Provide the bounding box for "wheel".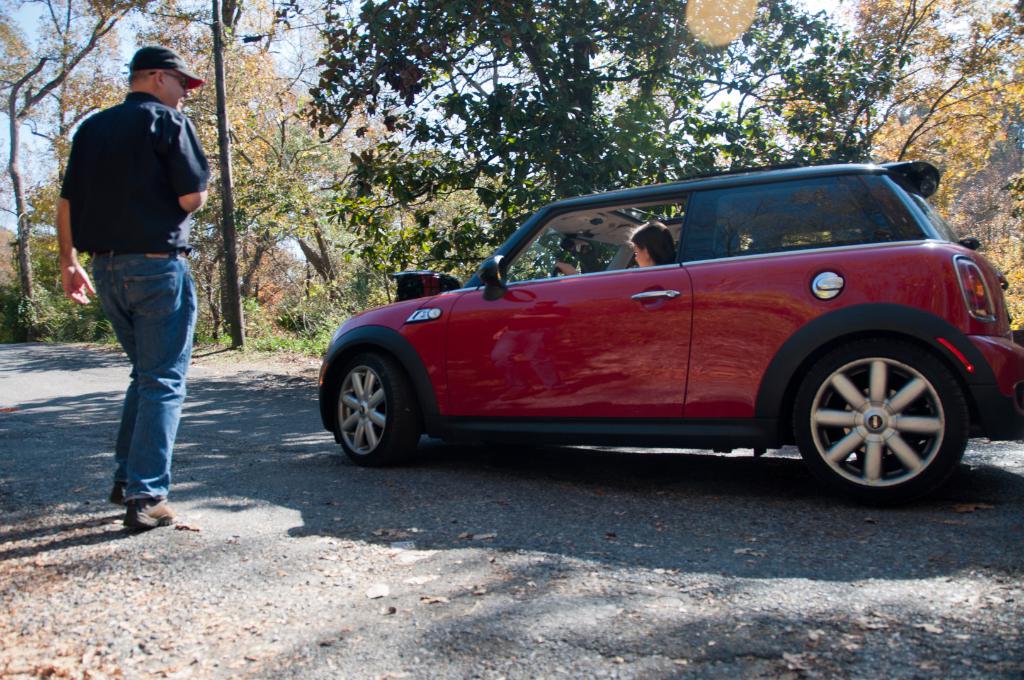
select_region(331, 348, 422, 467).
